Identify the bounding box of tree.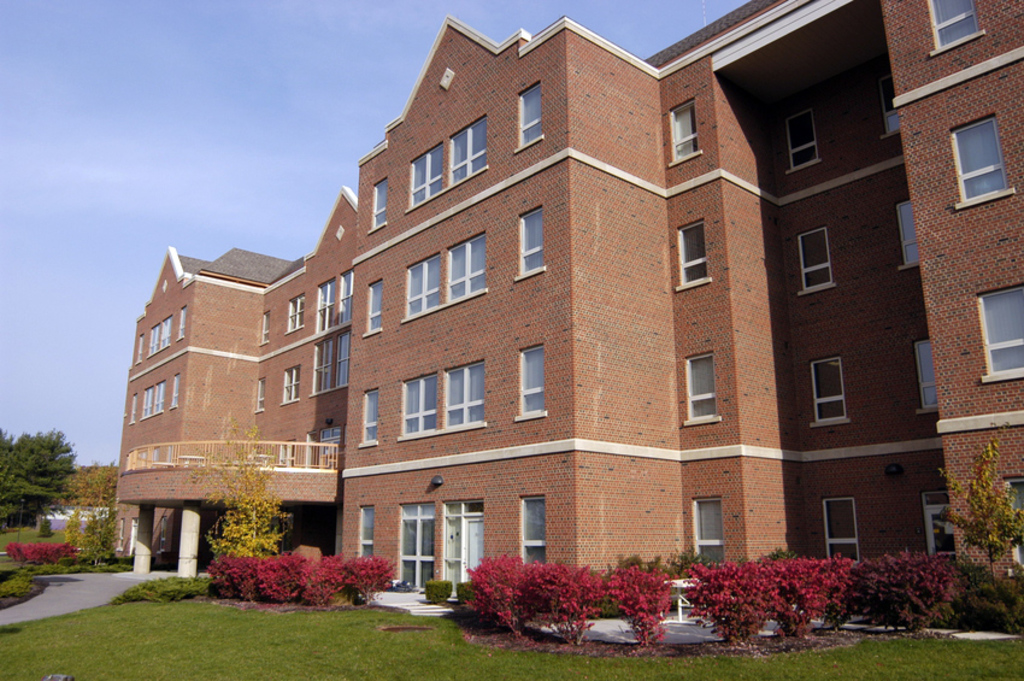
BBox(1, 432, 63, 538).
